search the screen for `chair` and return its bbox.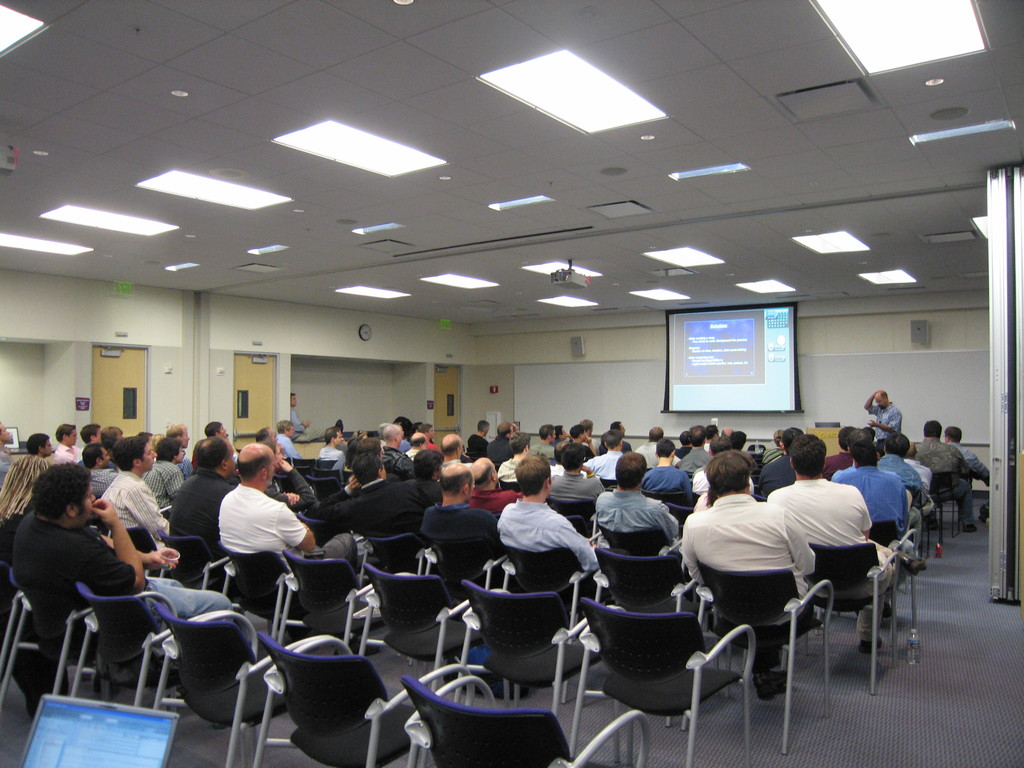
Found: x1=472 y1=584 x2=604 y2=700.
